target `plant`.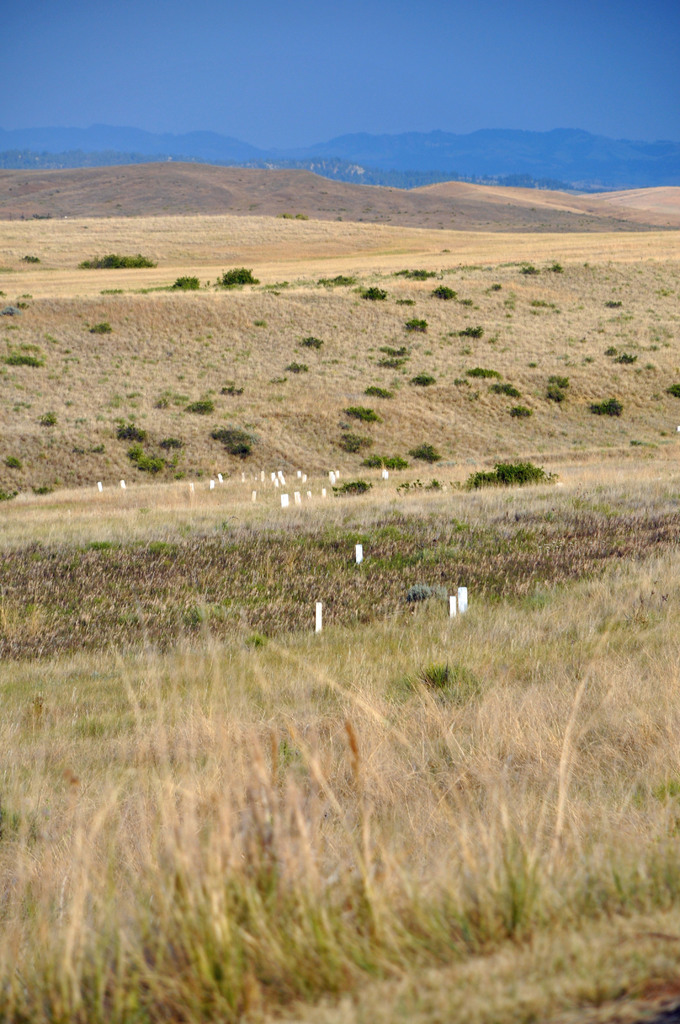
Target region: 504, 403, 533, 420.
